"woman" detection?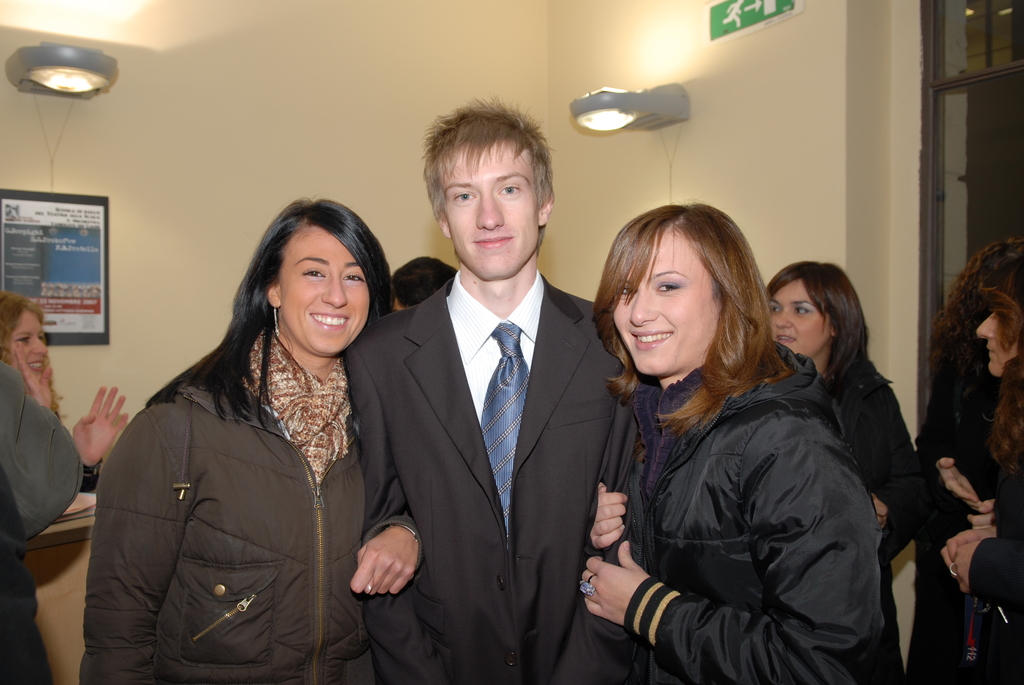
{"left": 3, "top": 287, "right": 131, "bottom": 482}
